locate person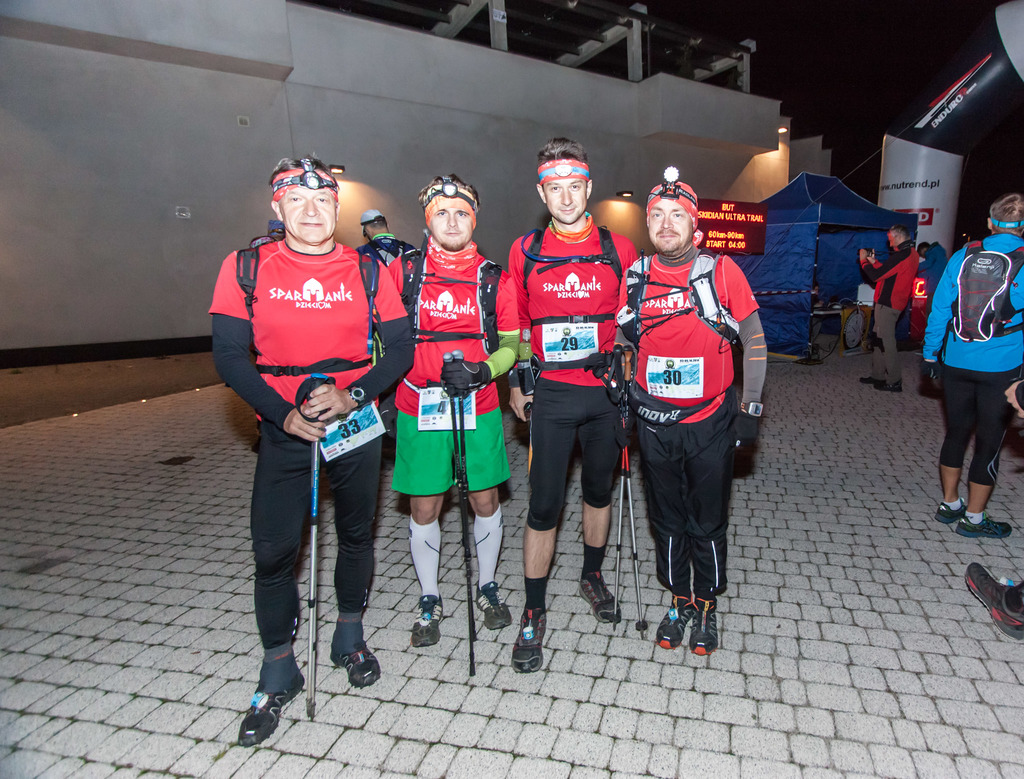
<region>204, 143, 418, 746</region>
